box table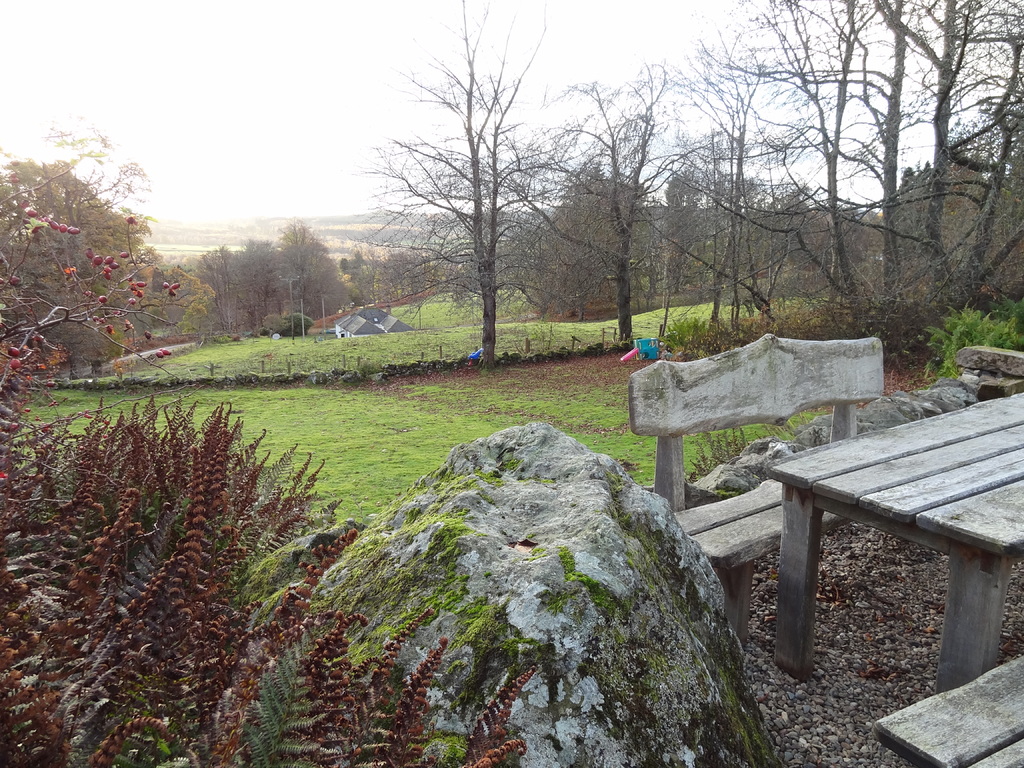
[x1=758, y1=385, x2=1023, y2=710]
